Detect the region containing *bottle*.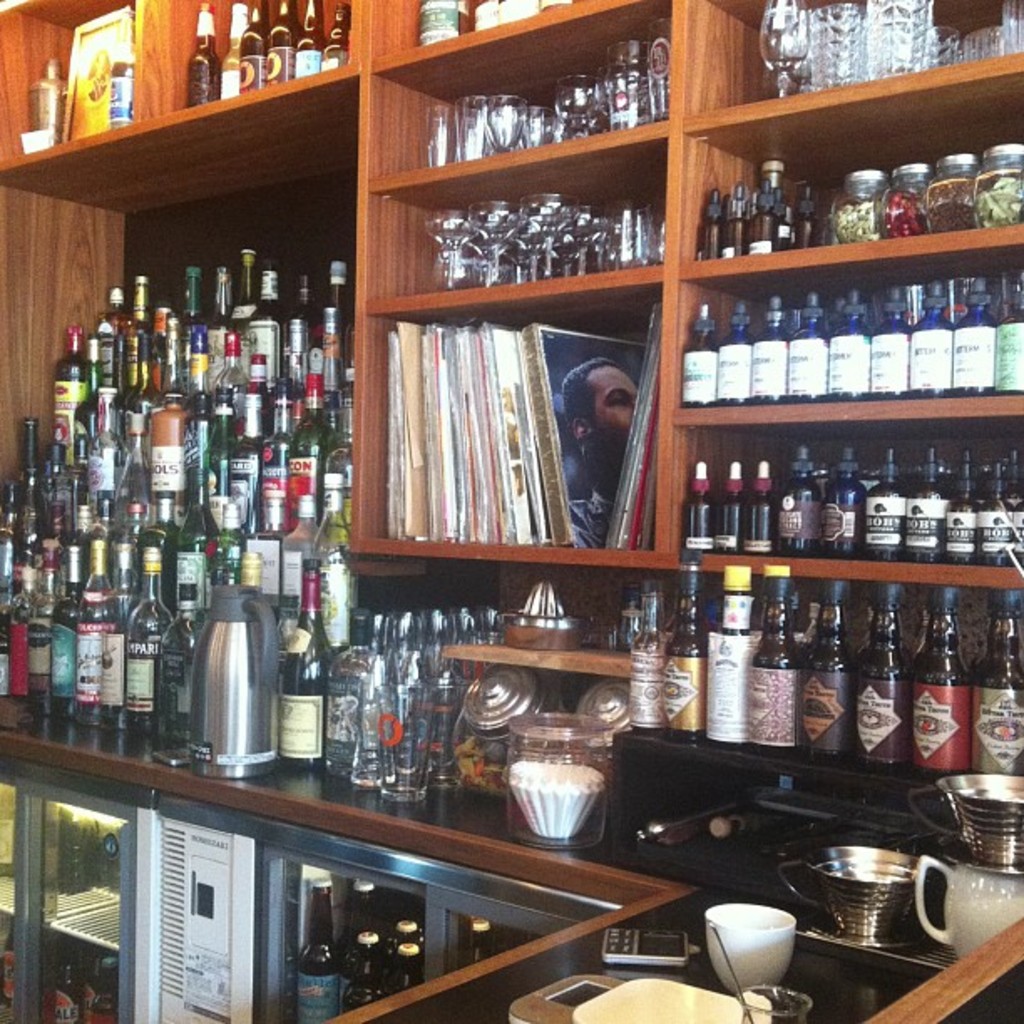
85/279/149/330.
